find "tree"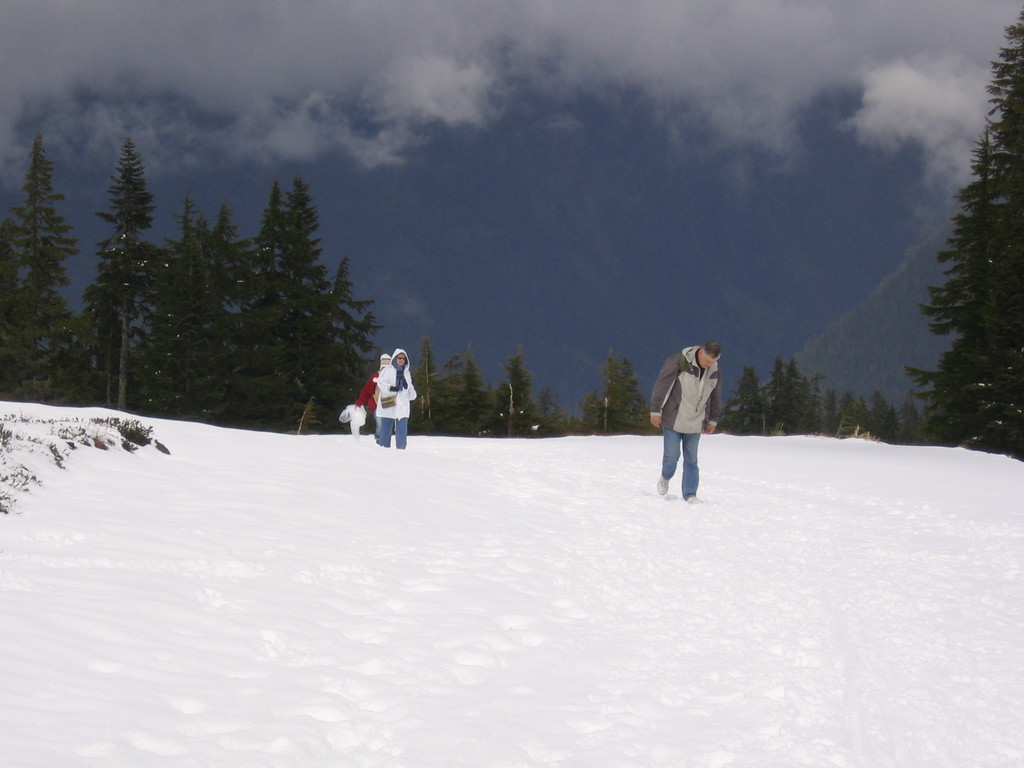
(65,115,162,379)
